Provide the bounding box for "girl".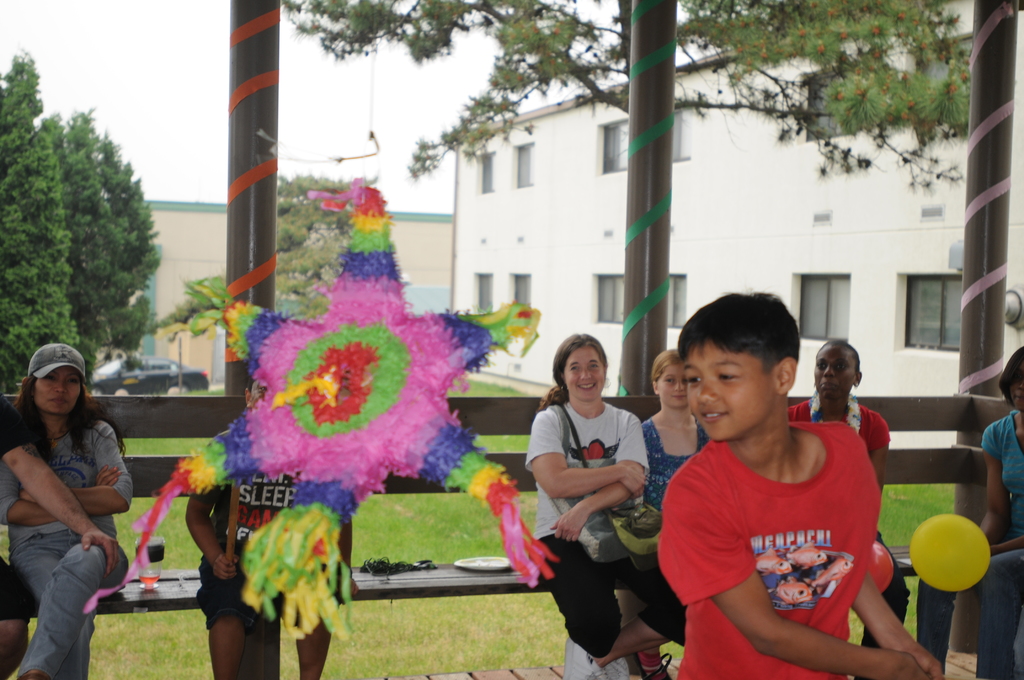
<bbox>641, 344, 707, 508</bbox>.
